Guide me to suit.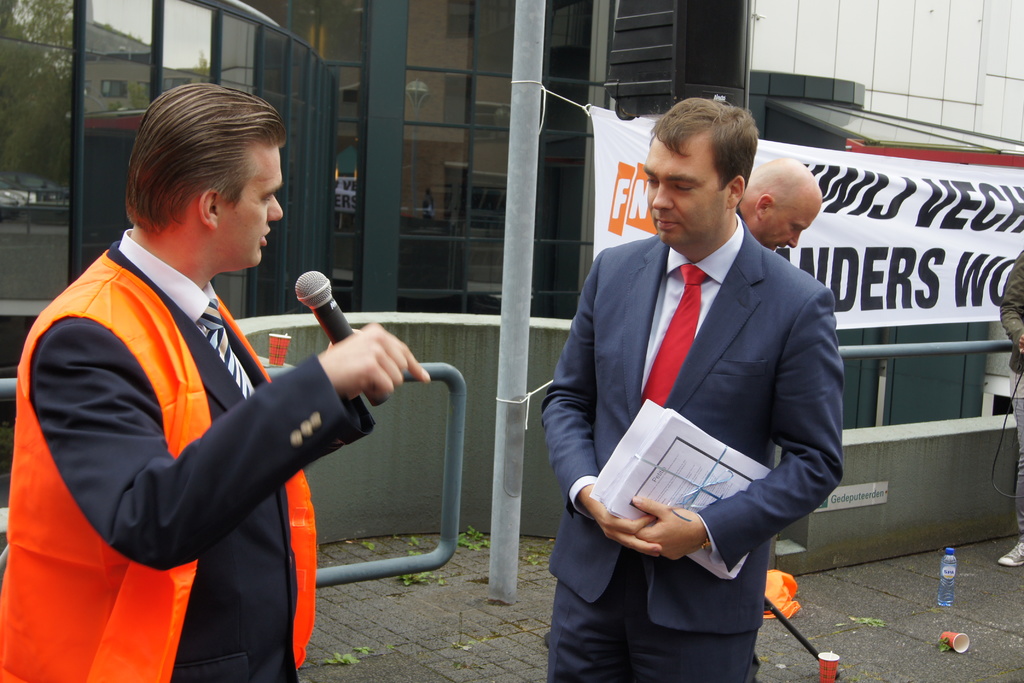
Guidance: [535,228,849,682].
